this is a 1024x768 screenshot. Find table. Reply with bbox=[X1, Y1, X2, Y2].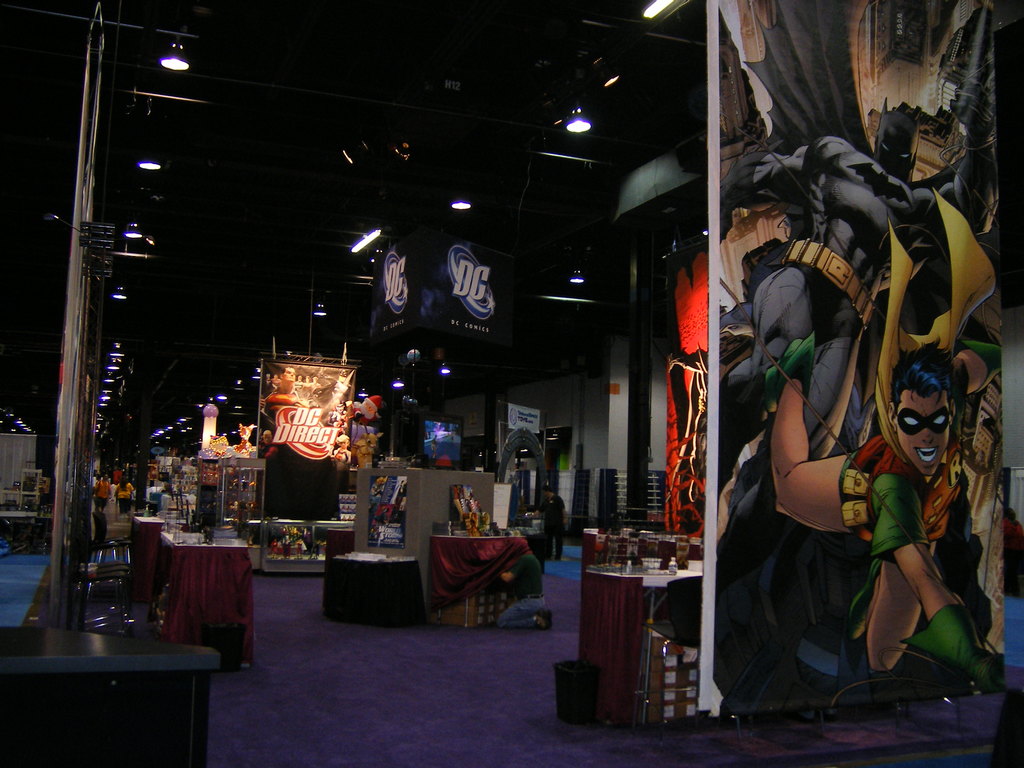
bbox=[161, 532, 255, 669].
